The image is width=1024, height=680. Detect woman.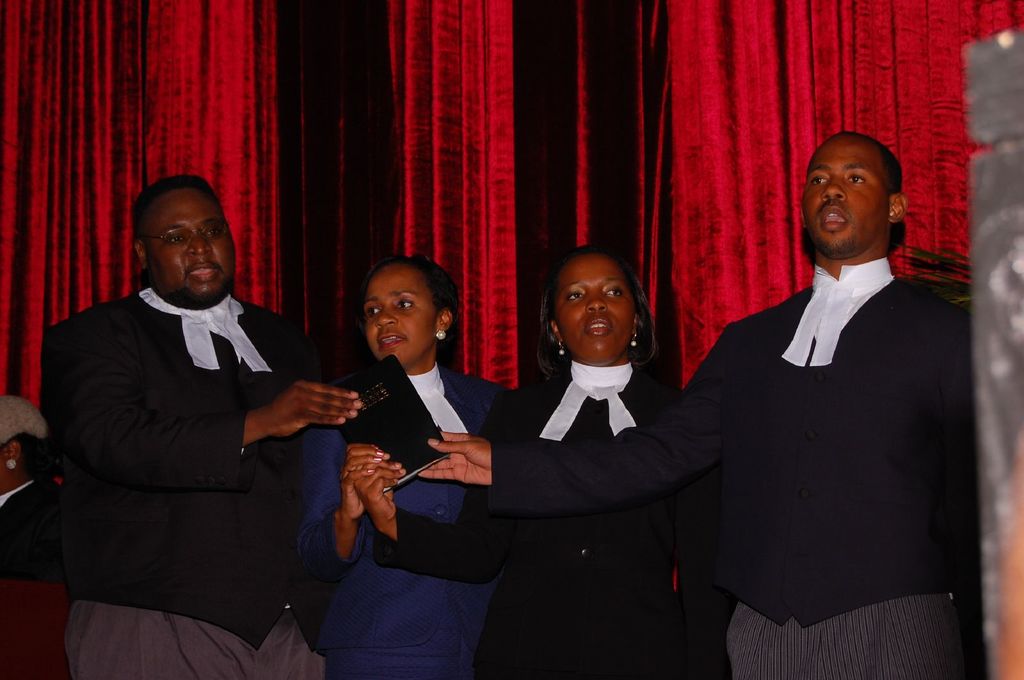
Detection: bbox=[300, 255, 512, 679].
